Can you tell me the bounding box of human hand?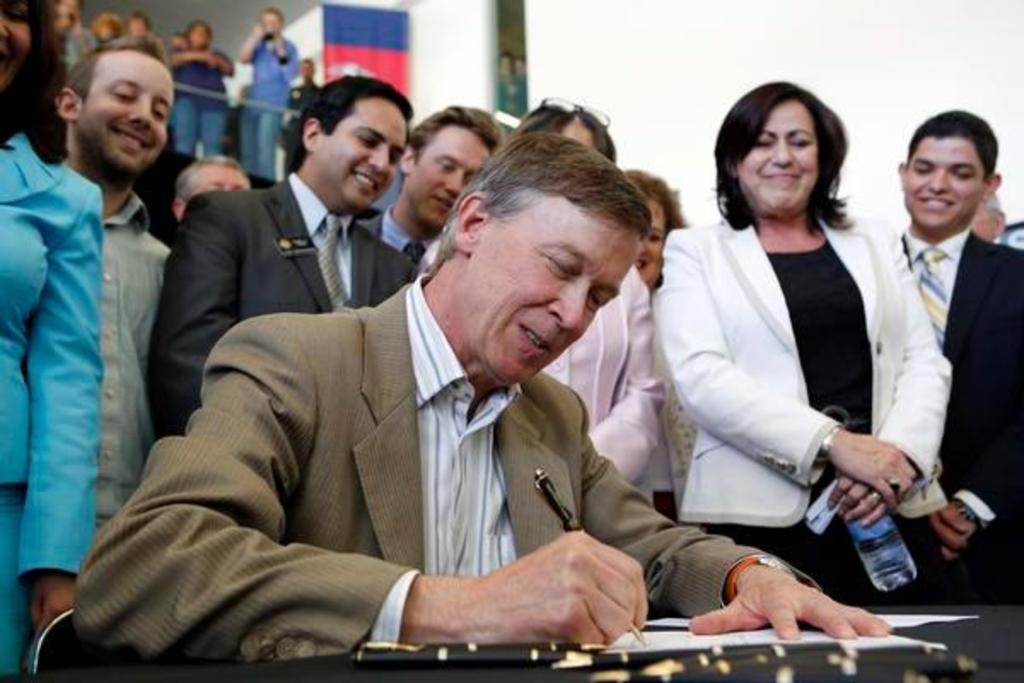
826 470 887 531.
